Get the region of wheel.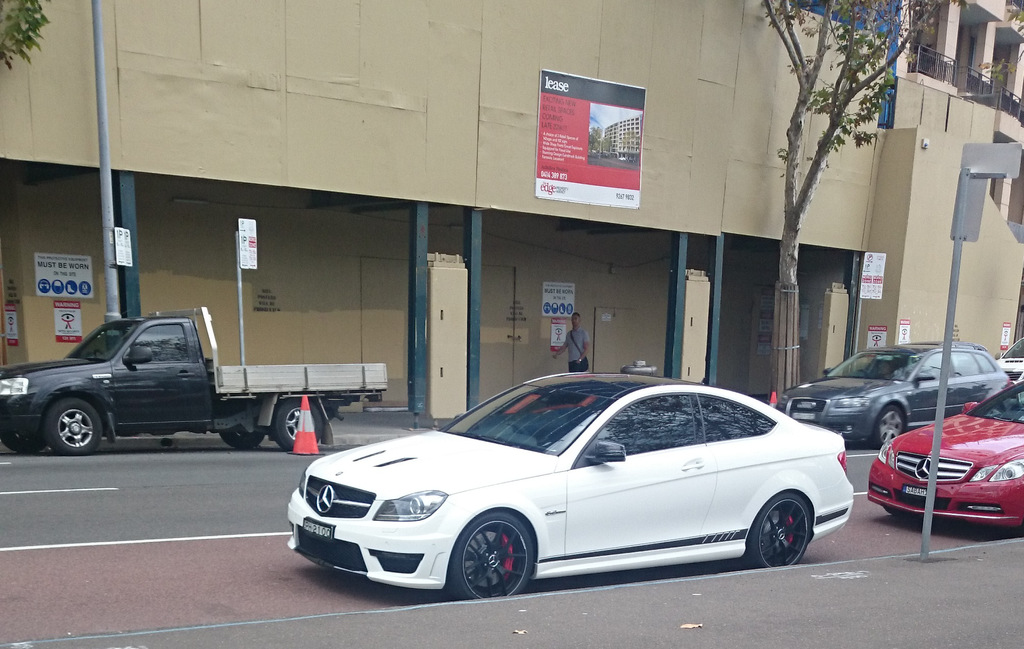
x1=872 y1=404 x2=904 y2=447.
